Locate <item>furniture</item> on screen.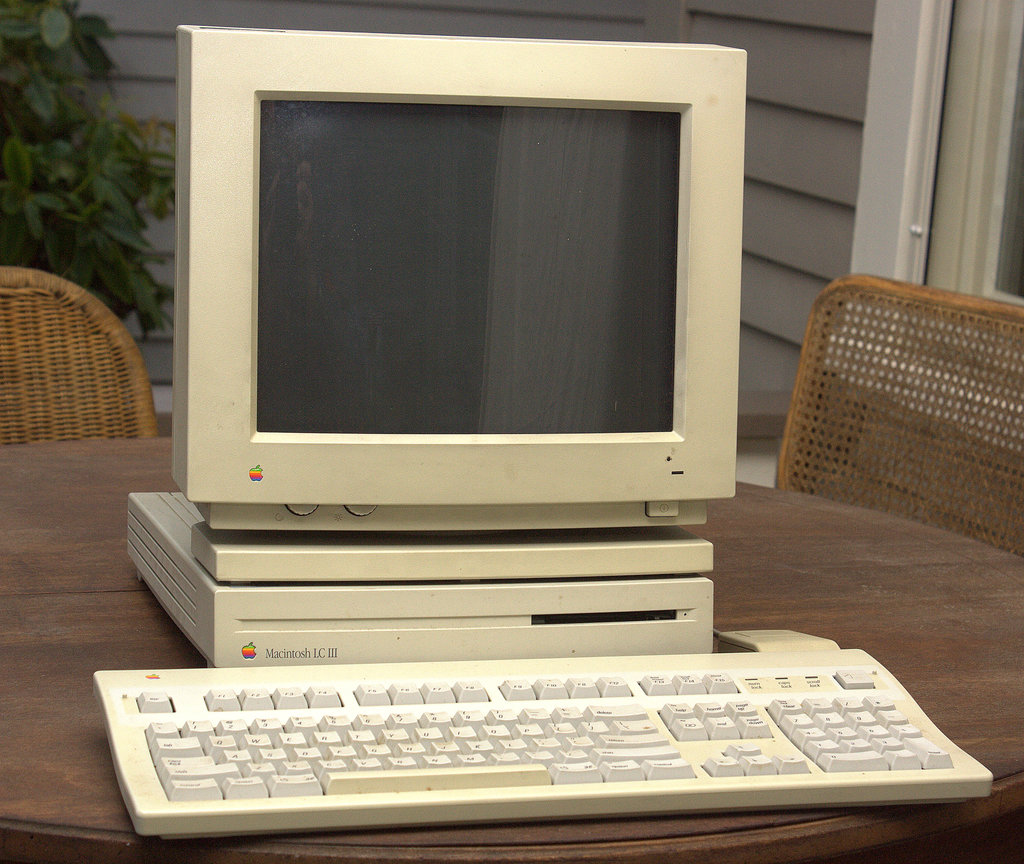
On screen at locate(0, 436, 1023, 863).
